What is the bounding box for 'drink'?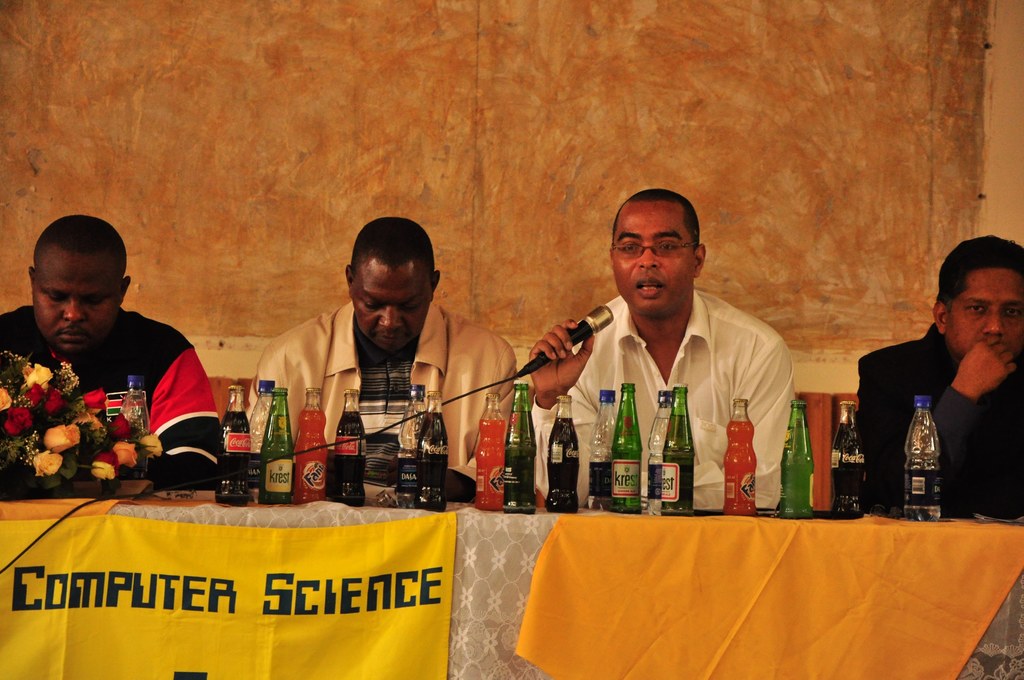
{"x1": 725, "y1": 399, "x2": 762, "y2": 517}.
